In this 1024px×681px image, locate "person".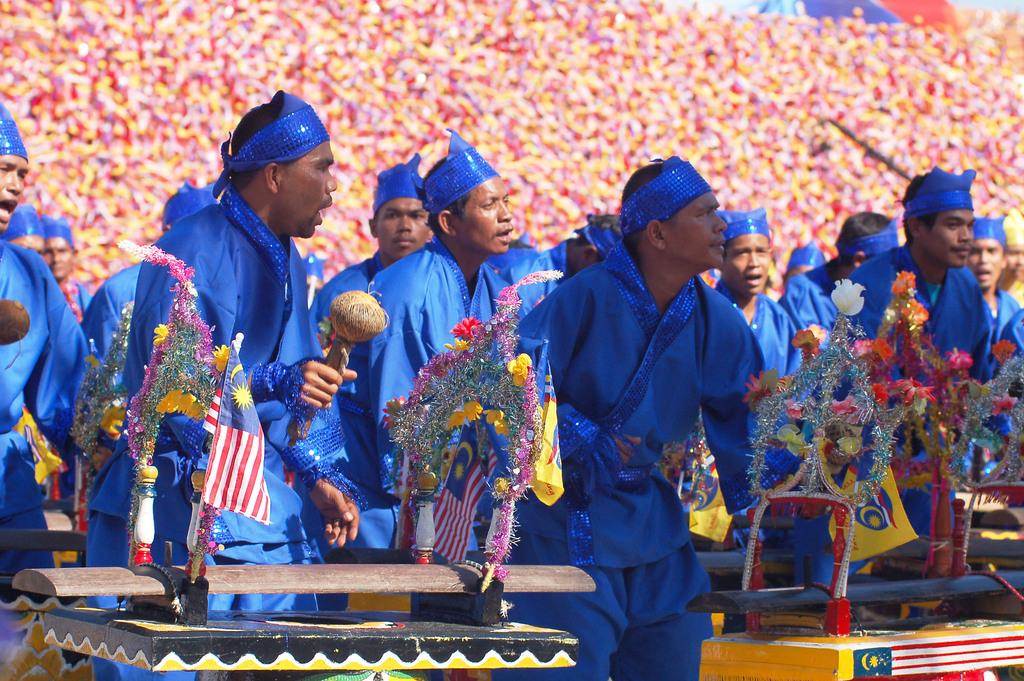
Bounding box: BBox(319, 160, 436, 455).
